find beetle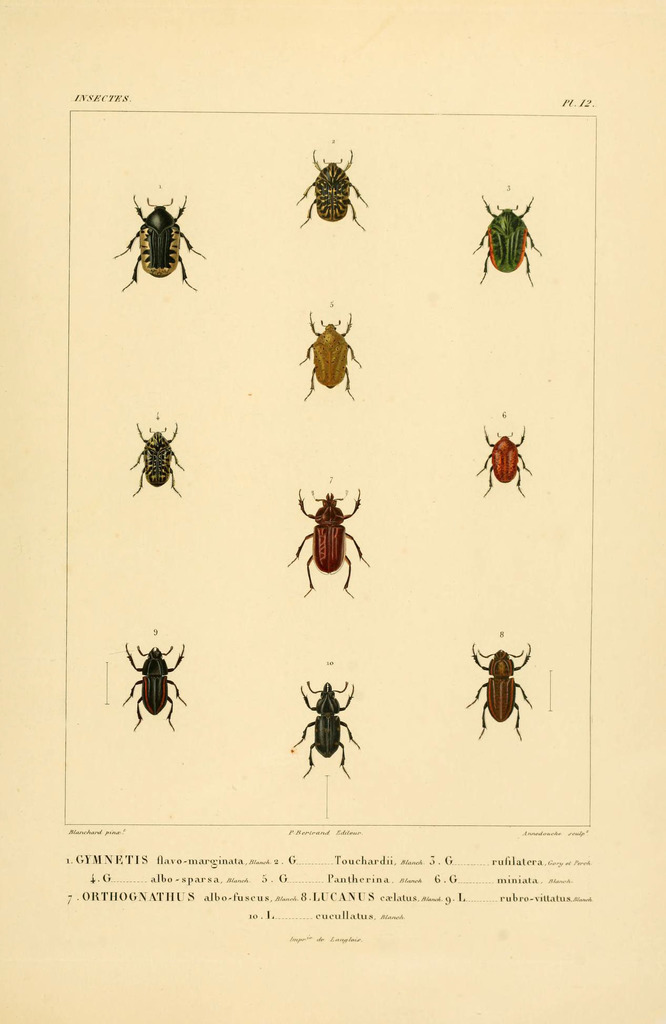
[471, 627, 535, 755]
